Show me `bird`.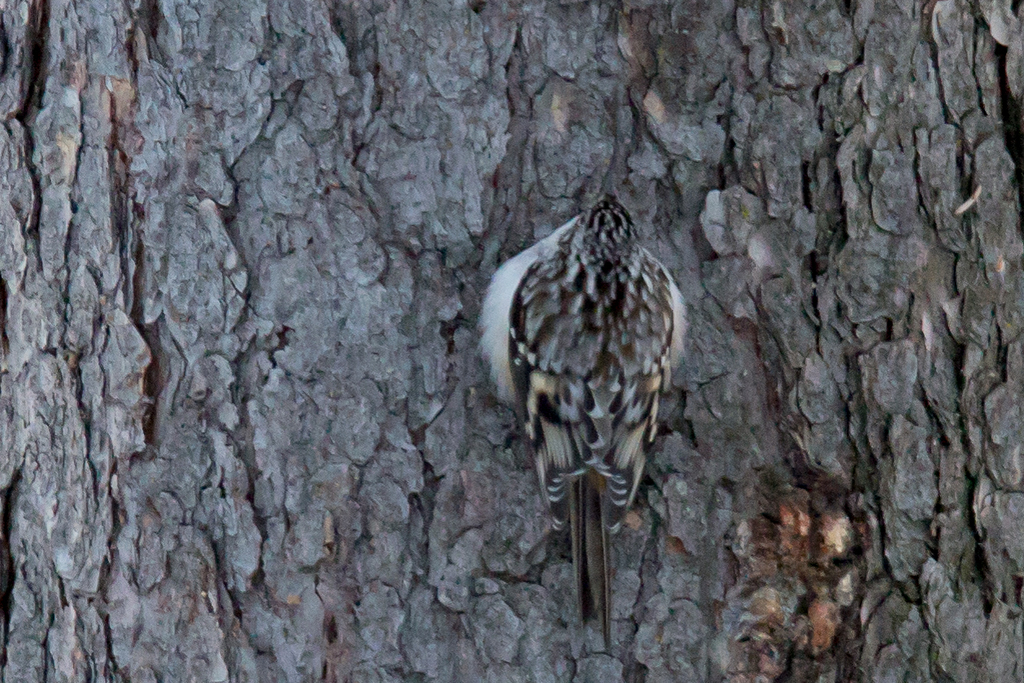
`bird` is here: Rect(465, 163, 674, 631).
